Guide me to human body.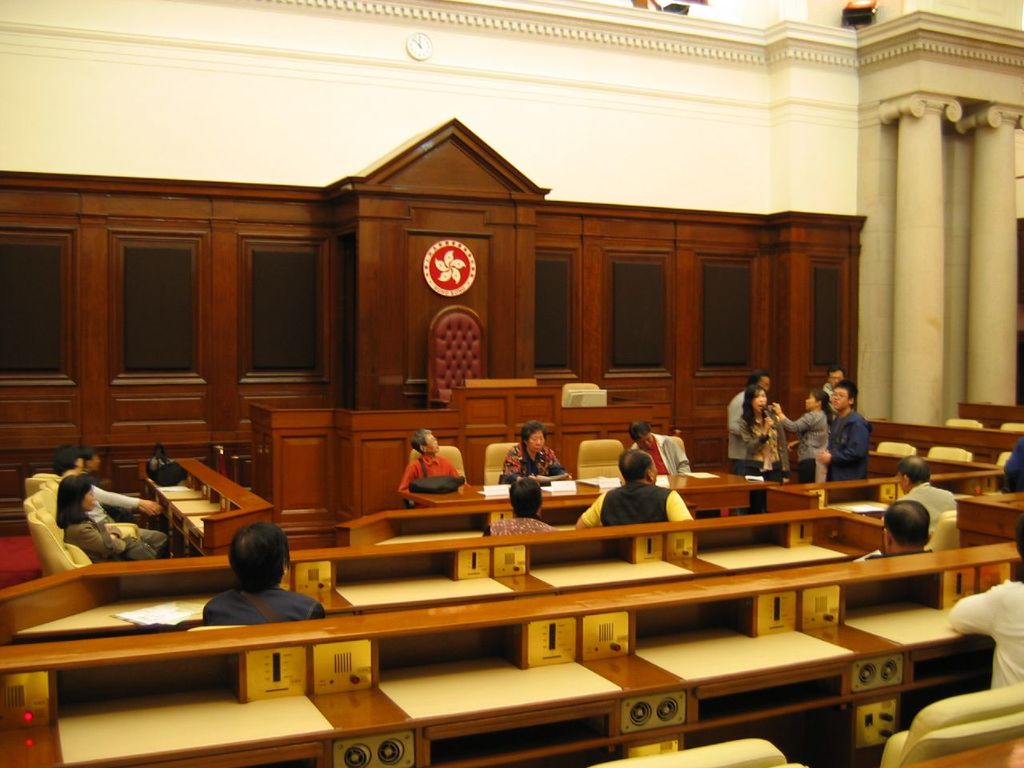
Guidance: l=503, t=442, r=567, b=479.
